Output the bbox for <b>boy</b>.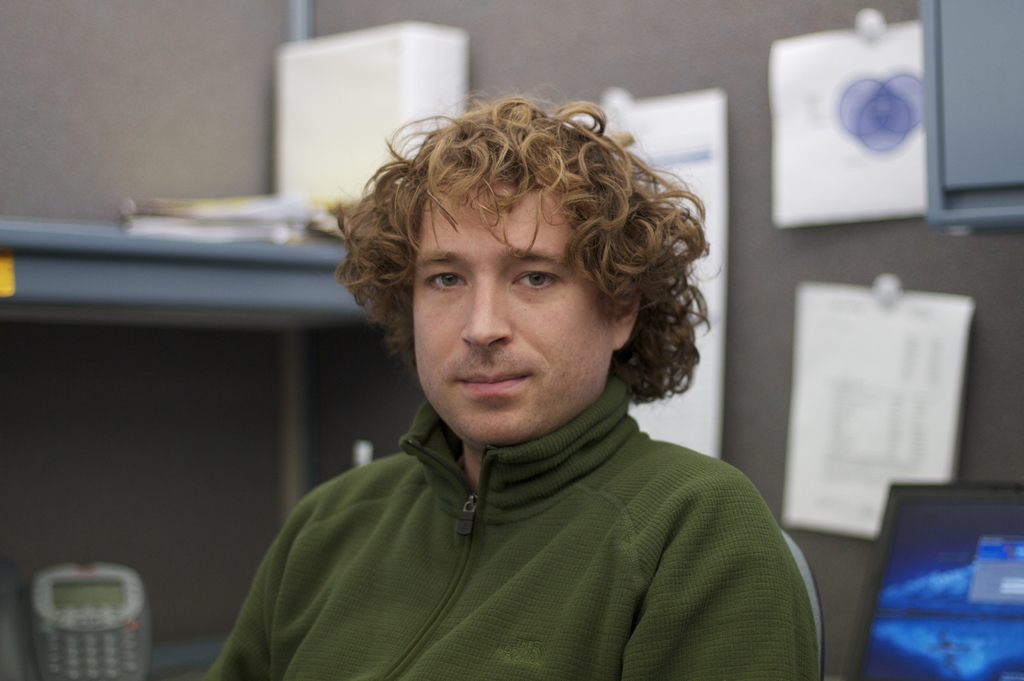
(220,60,812,646).
